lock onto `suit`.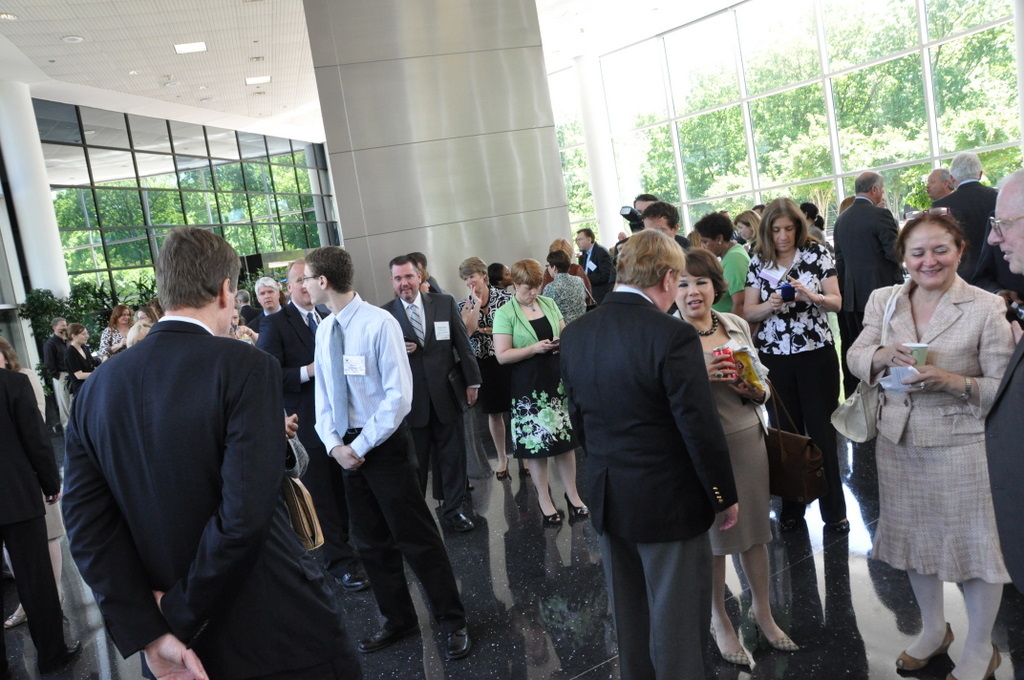
Locked: 934 185 998 292.
